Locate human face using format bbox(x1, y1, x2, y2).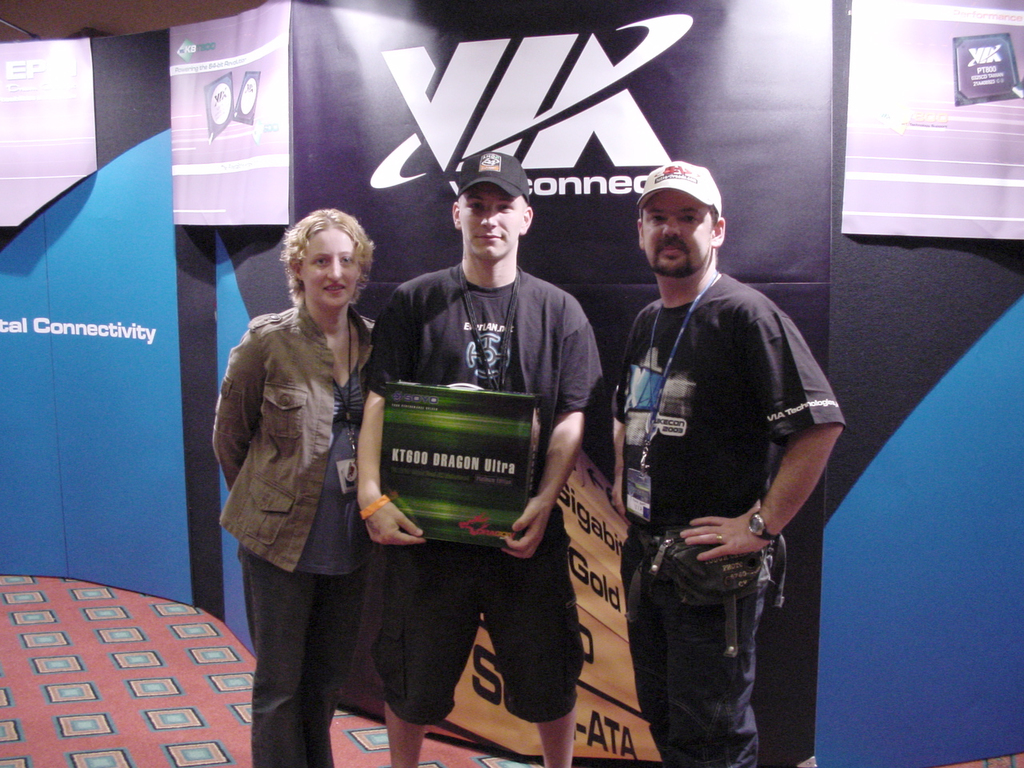
bbox(458, 182, 523, 258).
